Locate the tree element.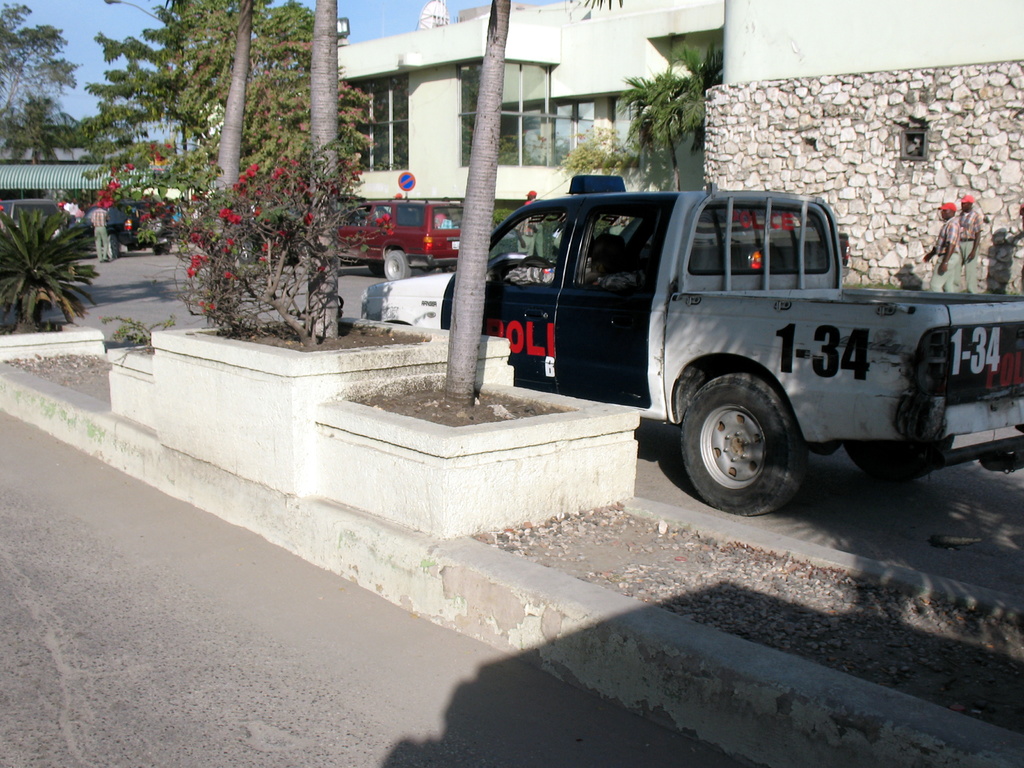
Element bbox: {"x1": 312, "y1": 0, "x2": 339, "y2": 352}.
